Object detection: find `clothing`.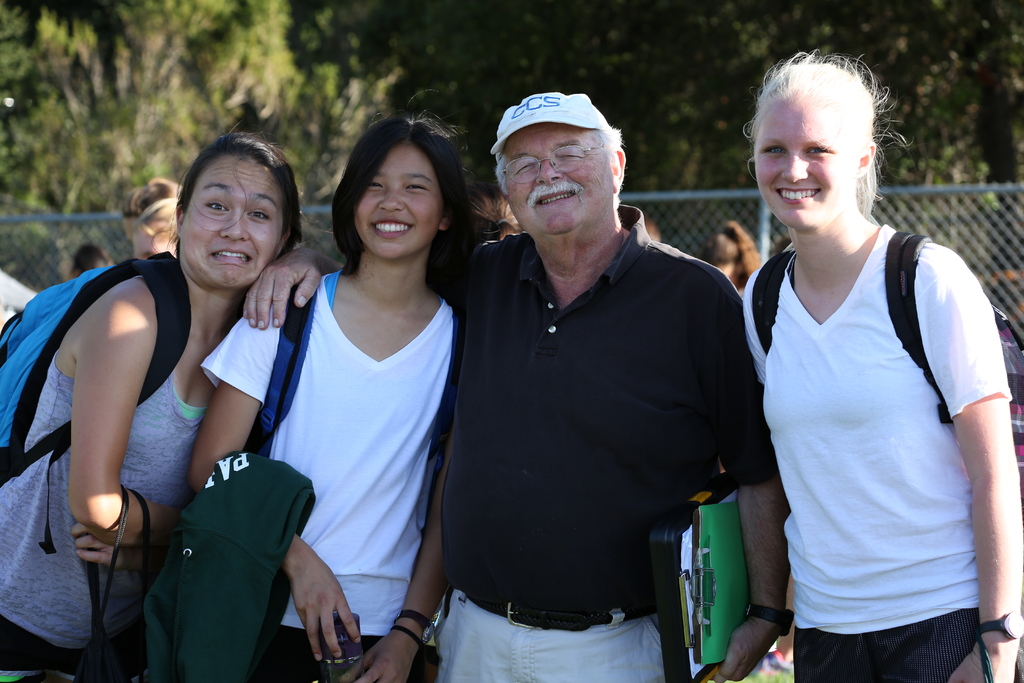
422/208/779/682.
